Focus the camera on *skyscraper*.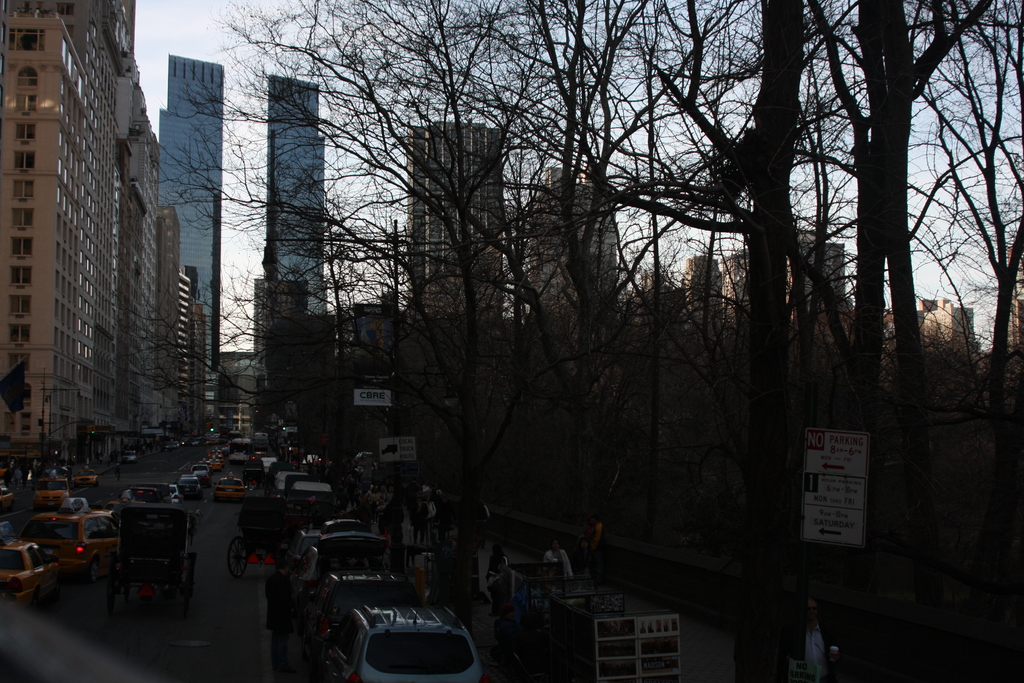
Focus region: box=[403, 114, 509, 323].
